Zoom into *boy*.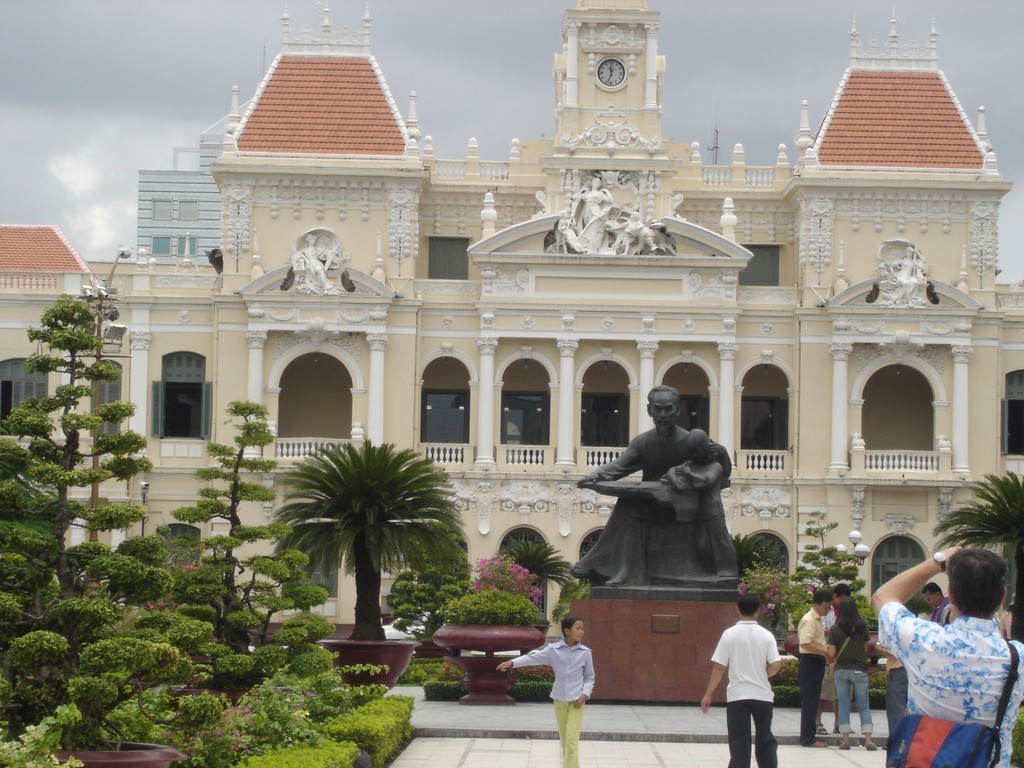
Zoom target: <box>496,614,597,765</box>.
